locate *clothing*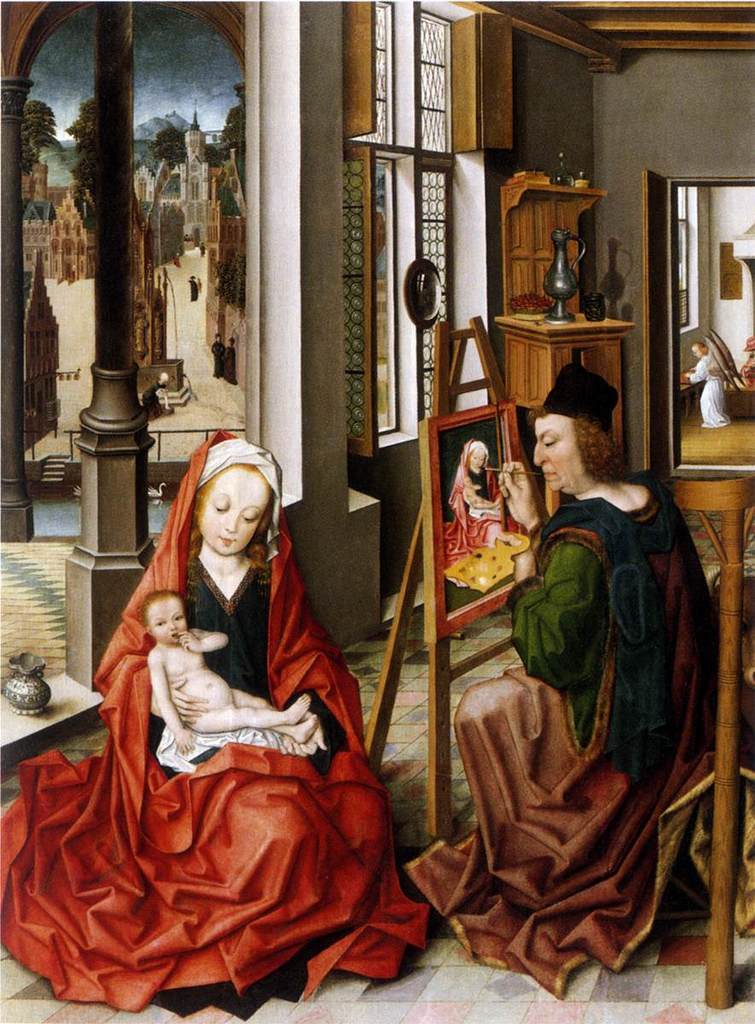
BBox(402, 464, 754, 998)
